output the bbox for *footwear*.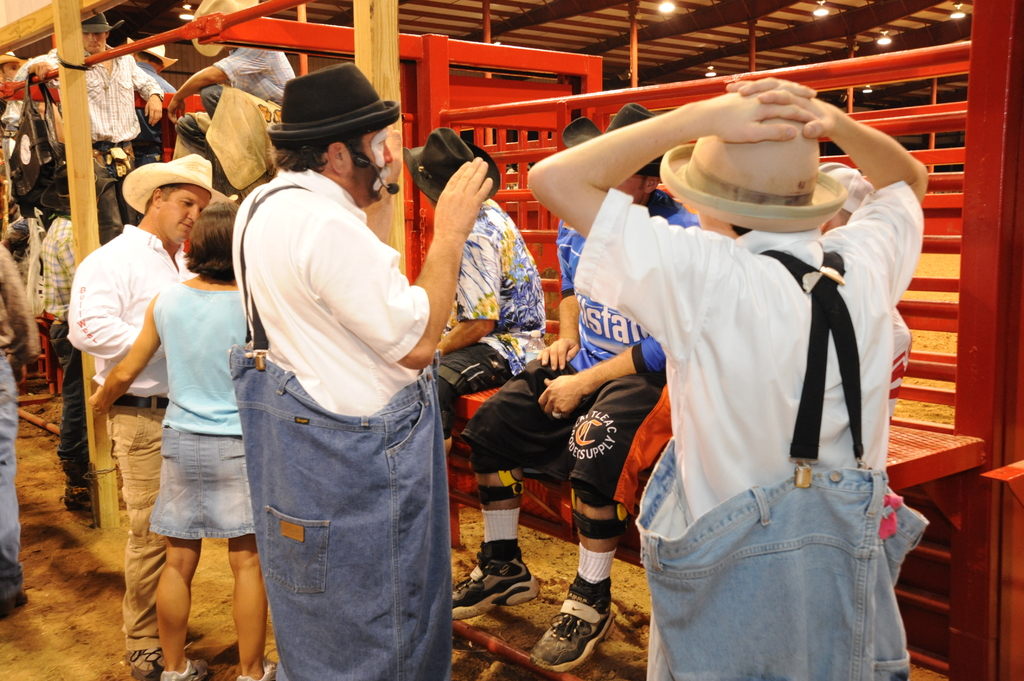
box(241, 653, 285, 680).
